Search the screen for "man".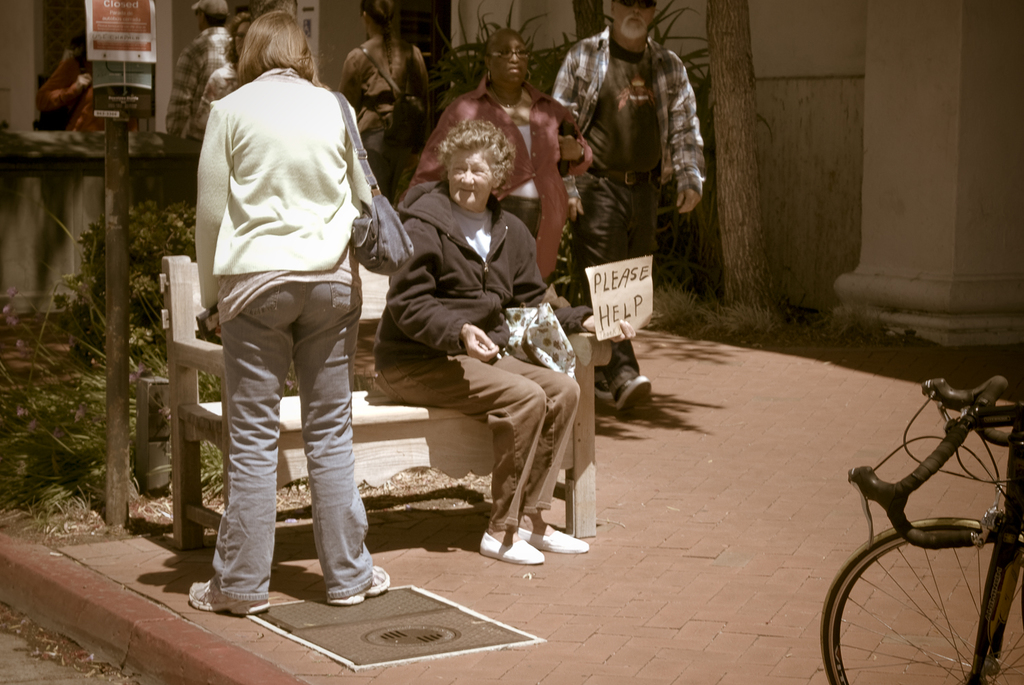
Found at 555:0:705:416.
